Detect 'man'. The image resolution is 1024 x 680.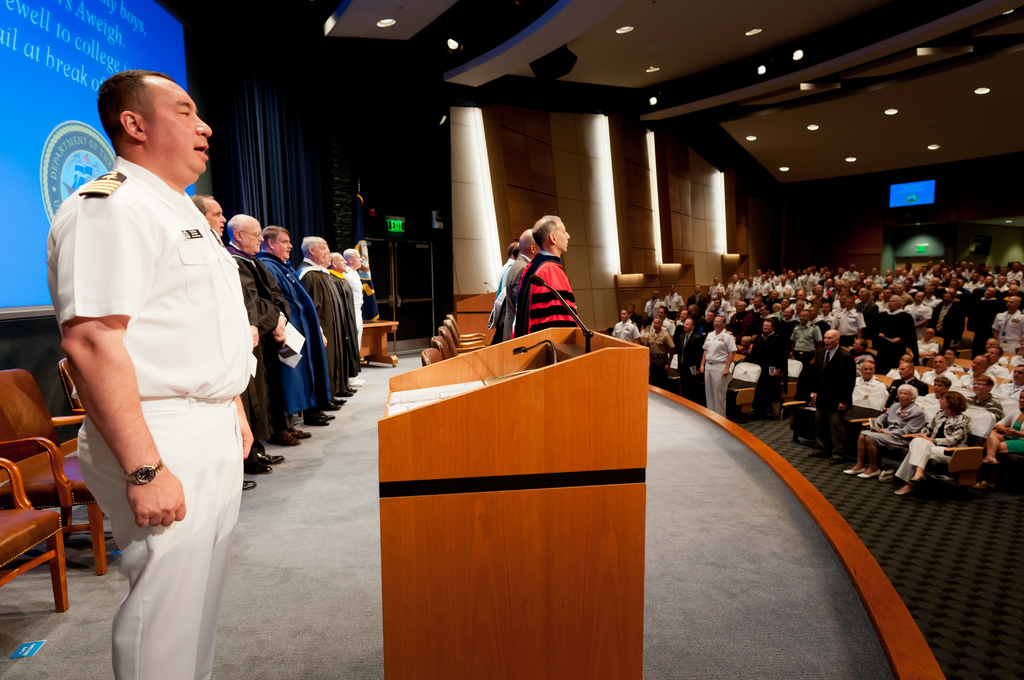
[485, 234, 517, 342].
